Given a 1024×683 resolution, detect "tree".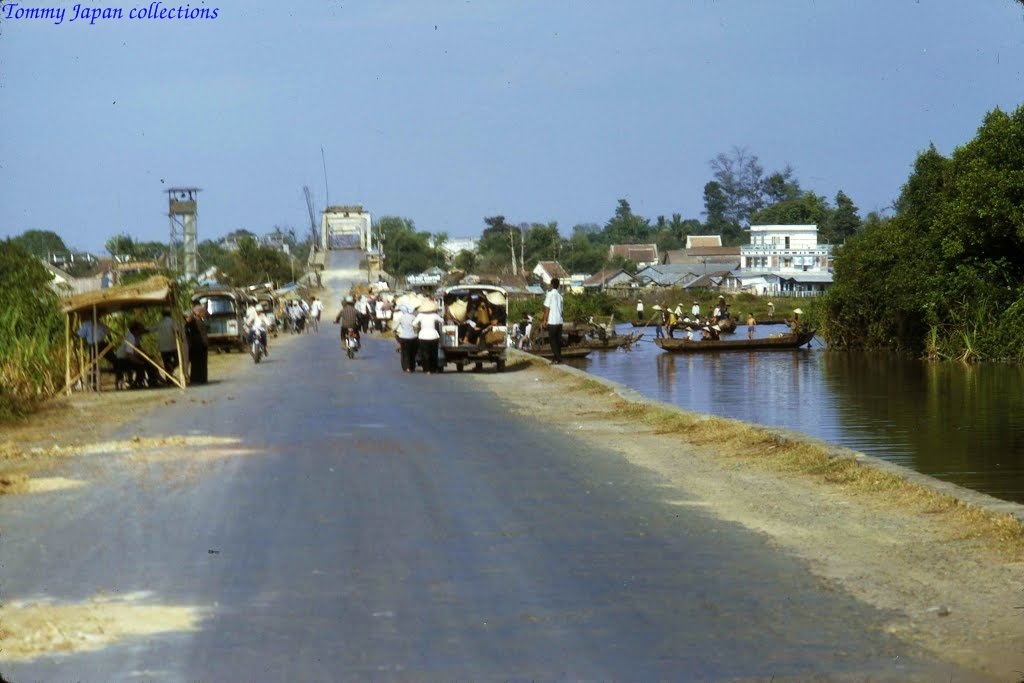
[left=572, top=206, right=654, bottom=247].
